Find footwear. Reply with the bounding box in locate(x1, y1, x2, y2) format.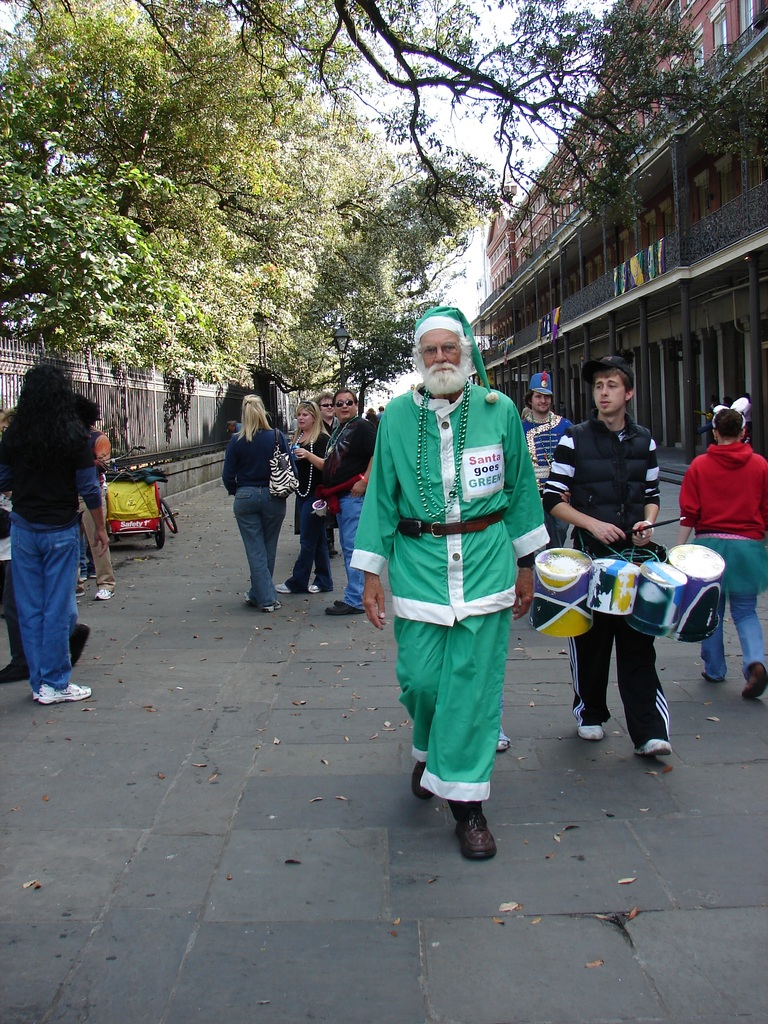
locate(634, 739, 675, 758).
